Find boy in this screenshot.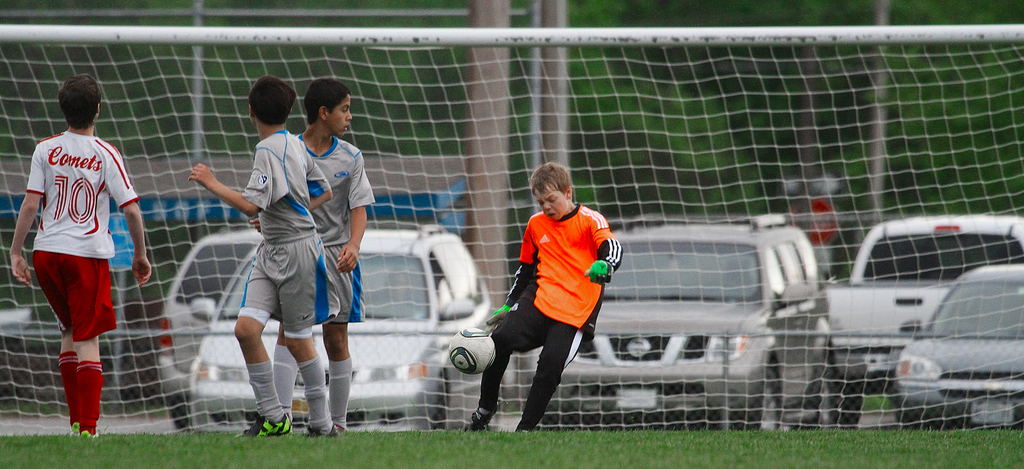
The bounding box for boy is {"left": 15, "top": 77, "right": 150, "bottom": 436}.
